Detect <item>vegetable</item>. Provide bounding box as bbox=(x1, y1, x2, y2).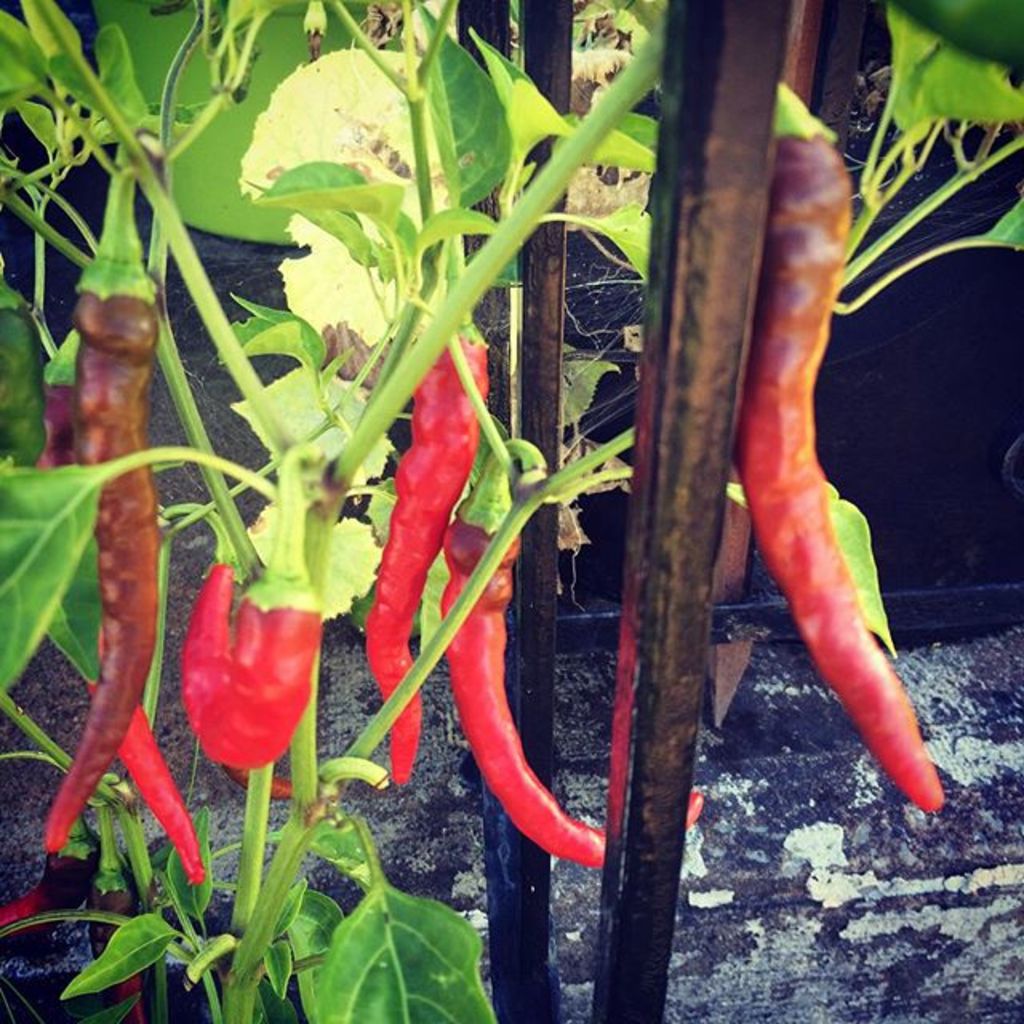
bbox=(176, 594, 318, 787).
